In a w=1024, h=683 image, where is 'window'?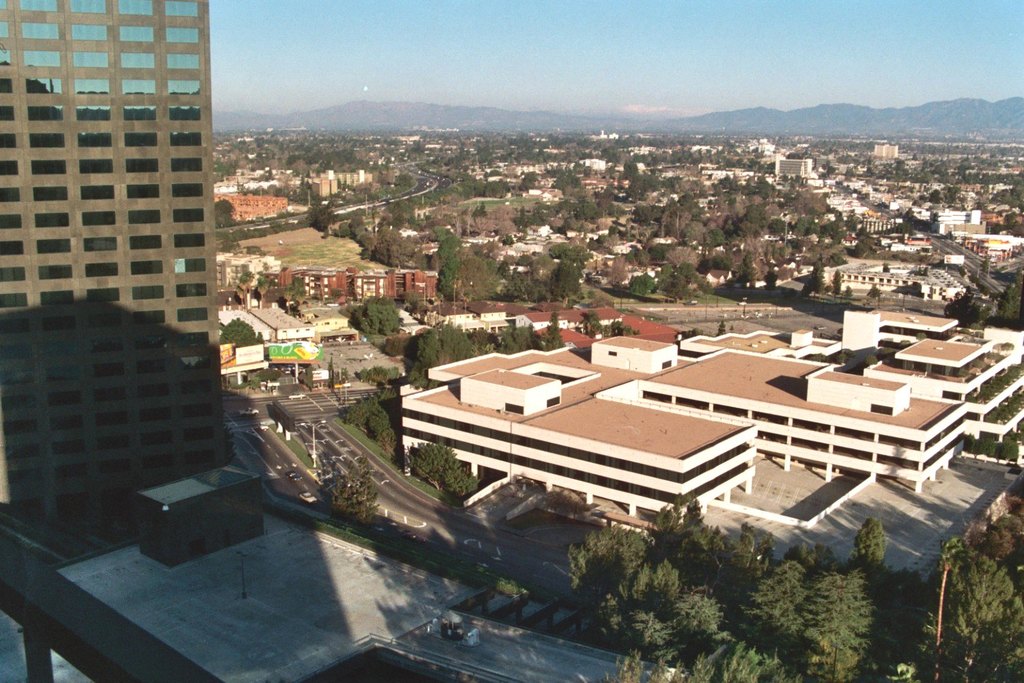
l=137, t=408, r=171, b=424.
